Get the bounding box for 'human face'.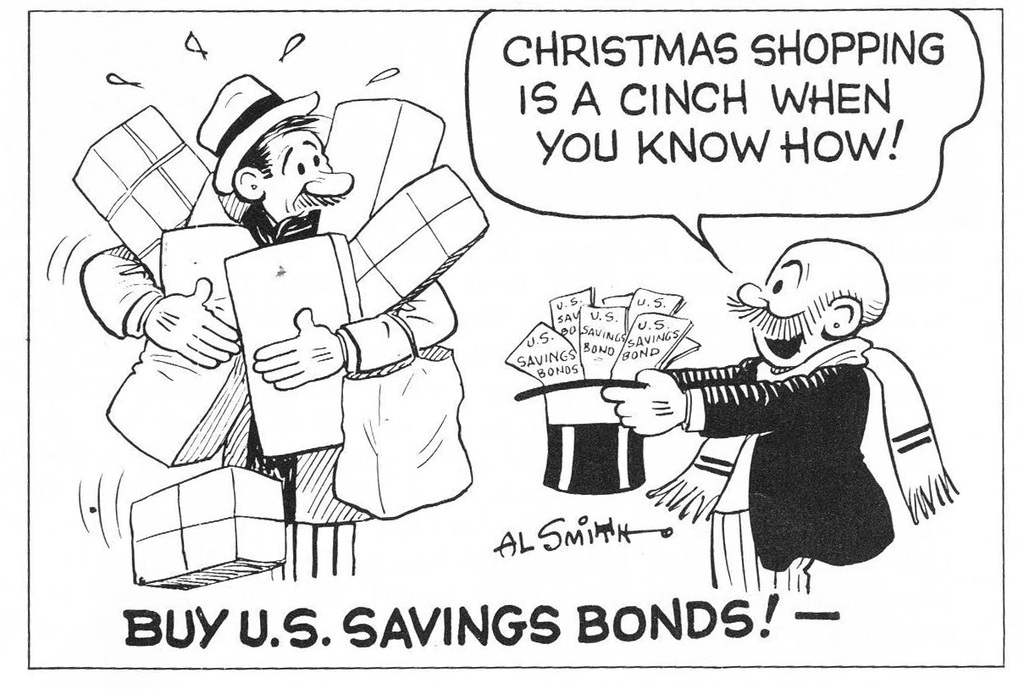
{"left": 739, "top": 256, "right": 820, "bottom": 355}.
